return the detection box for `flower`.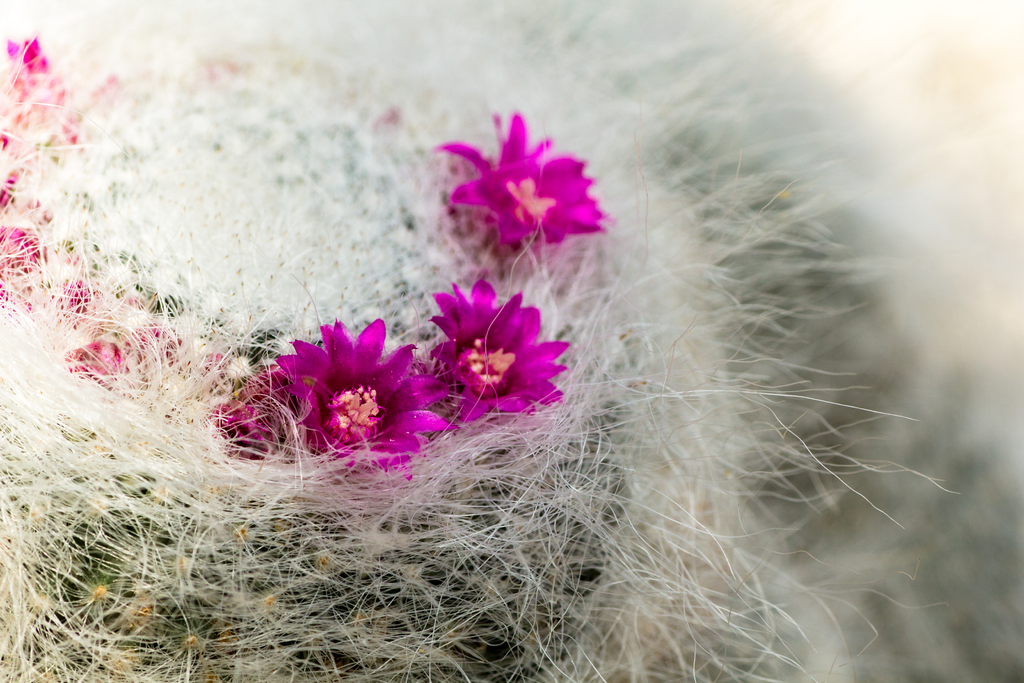
432,109,616,273.
